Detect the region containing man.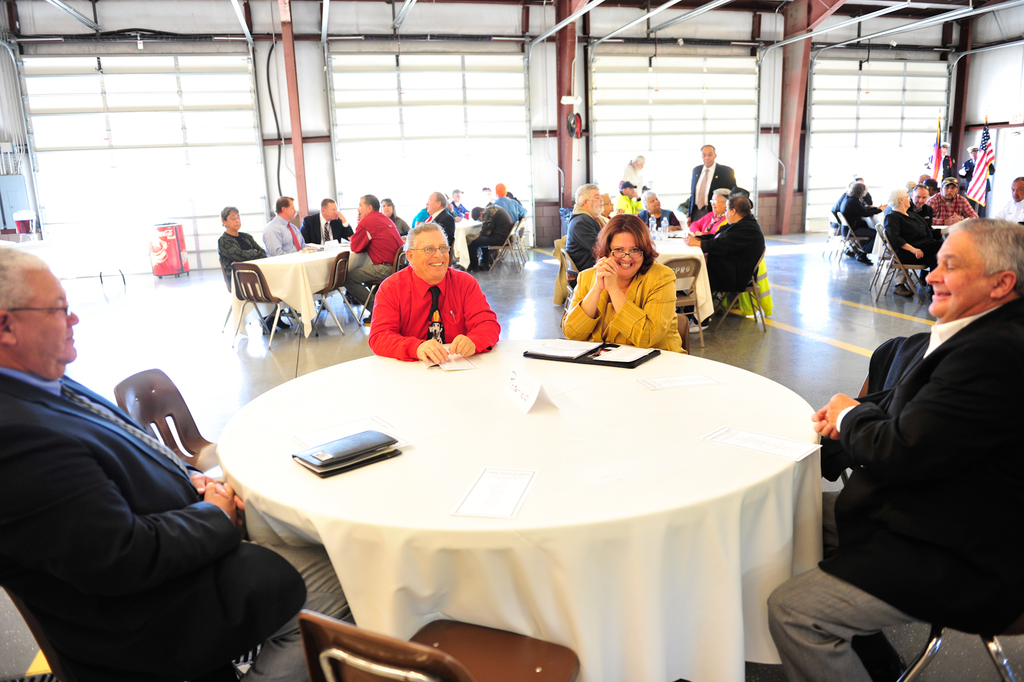
[left=612, top=181, right=641, bottom=212].
